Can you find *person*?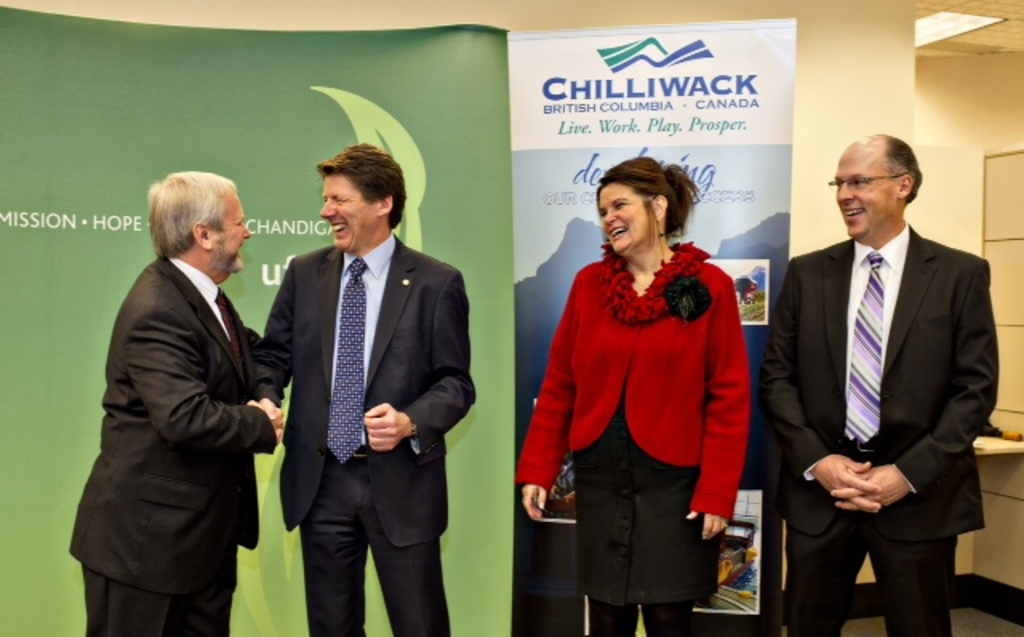
Yes, bounding box: Rect(517, 144, 757, 636).
